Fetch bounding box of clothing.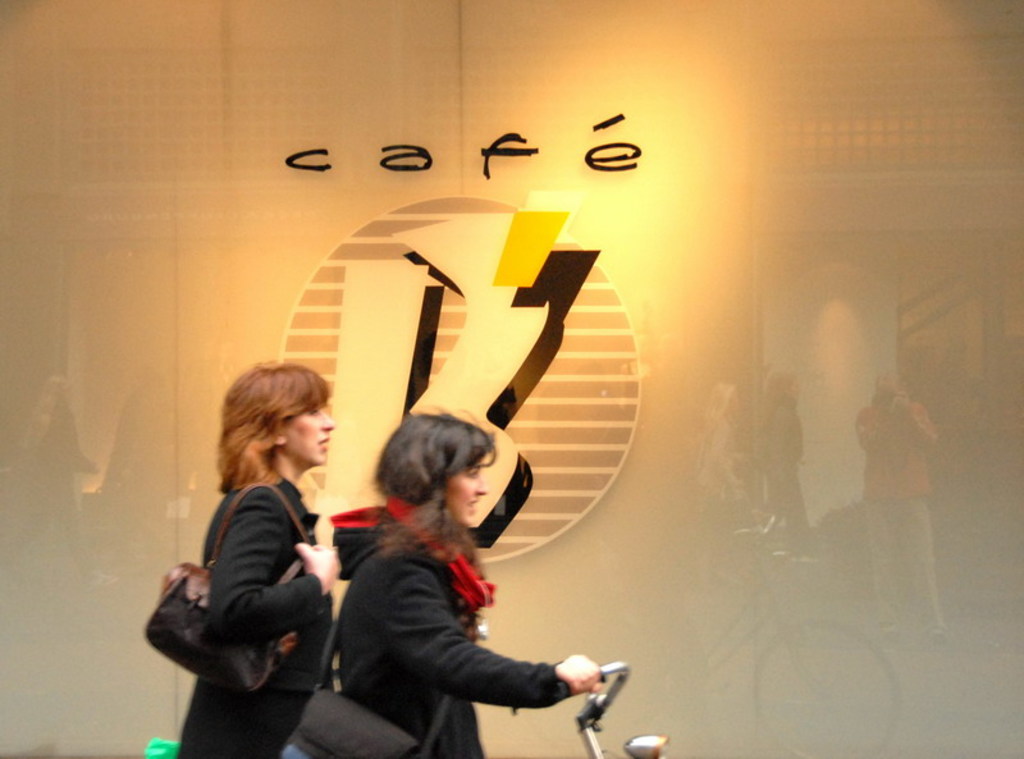
Bbox: 328, 468, 584, 755.
